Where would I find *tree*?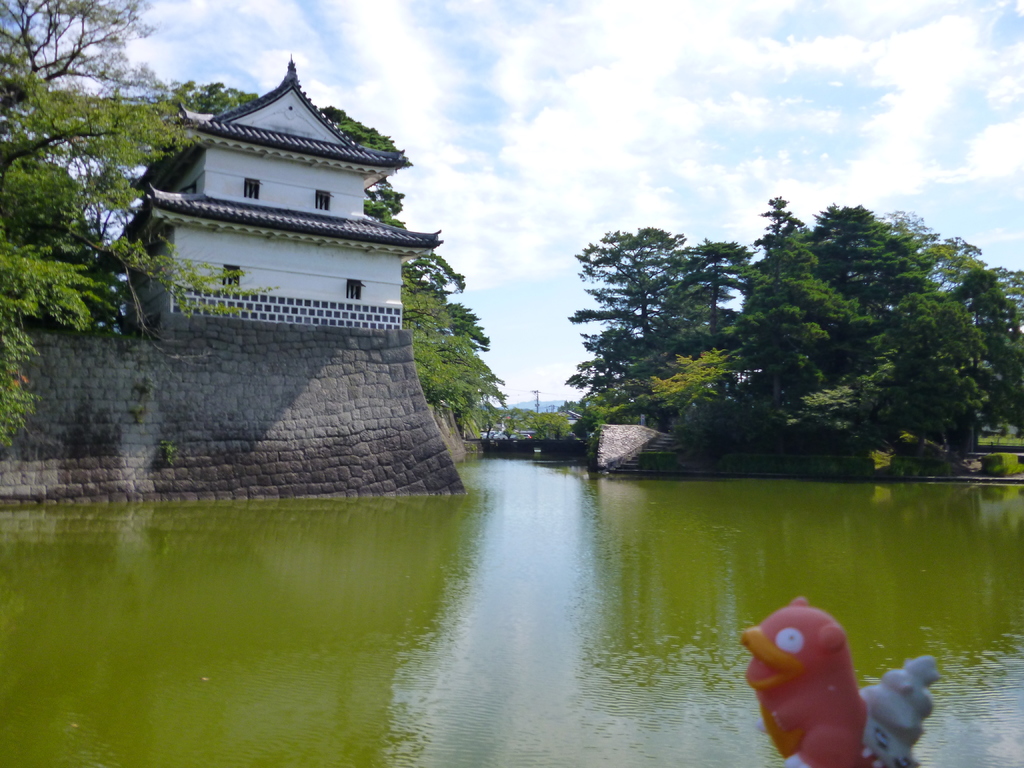
At <region>947, 251, 1023, 337</region>.
